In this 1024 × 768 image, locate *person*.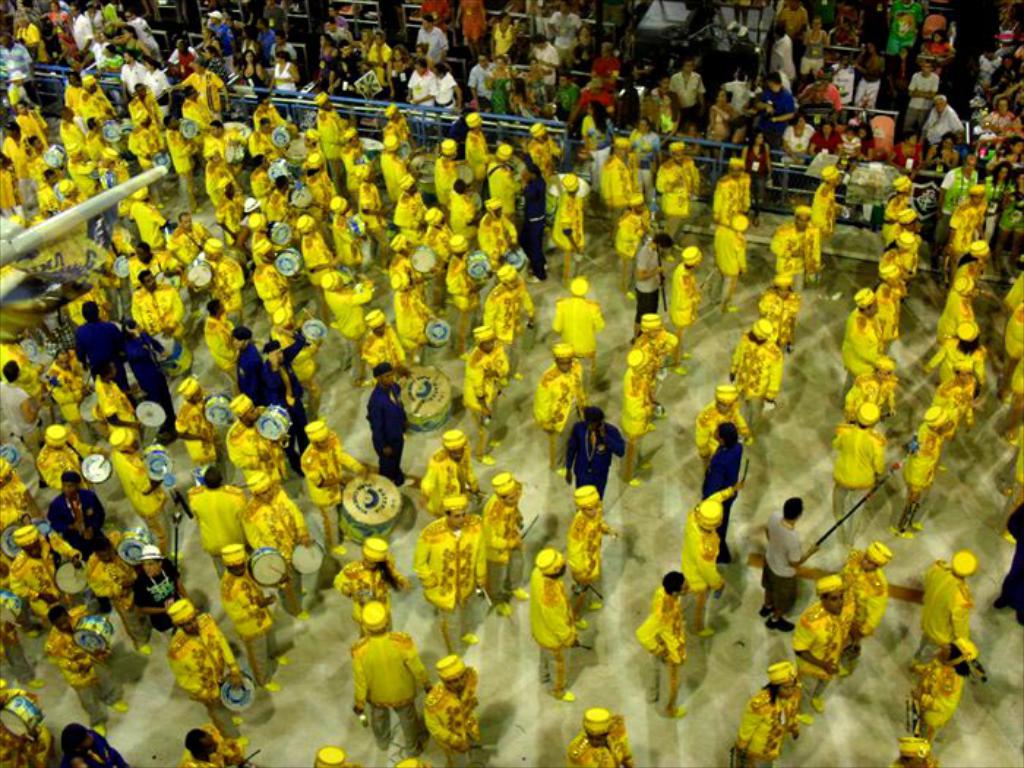
Bounding box: (left=354, top=601, right=437, bottom=748).
